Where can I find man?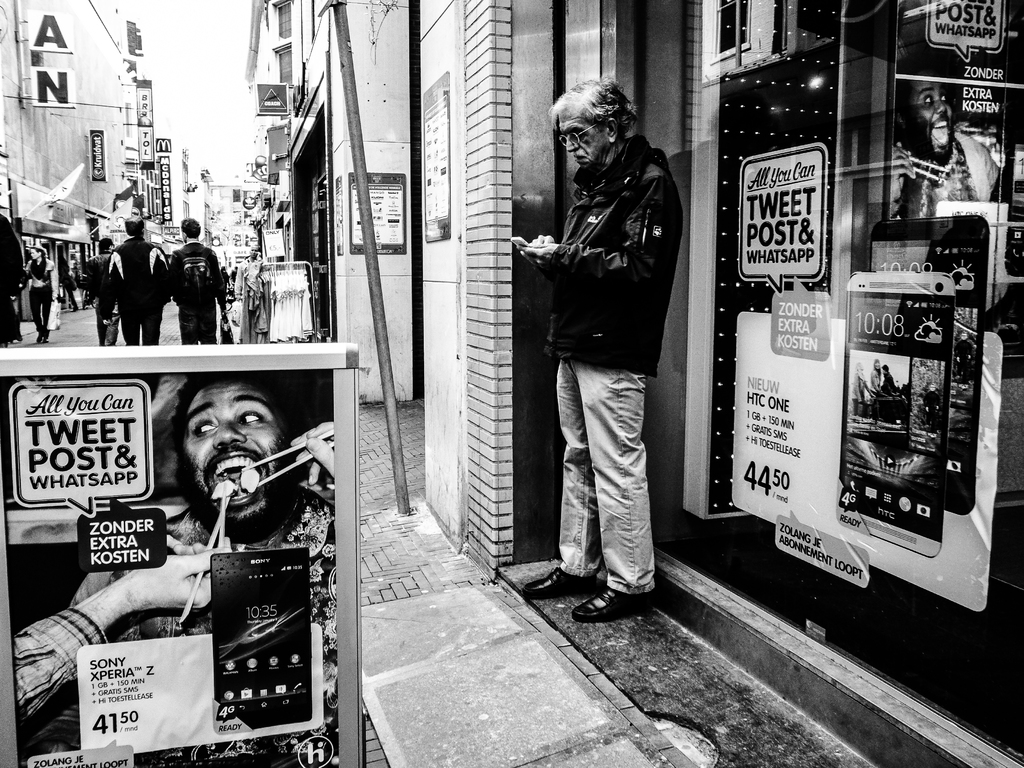
You can find it at (0,214,22,351).
